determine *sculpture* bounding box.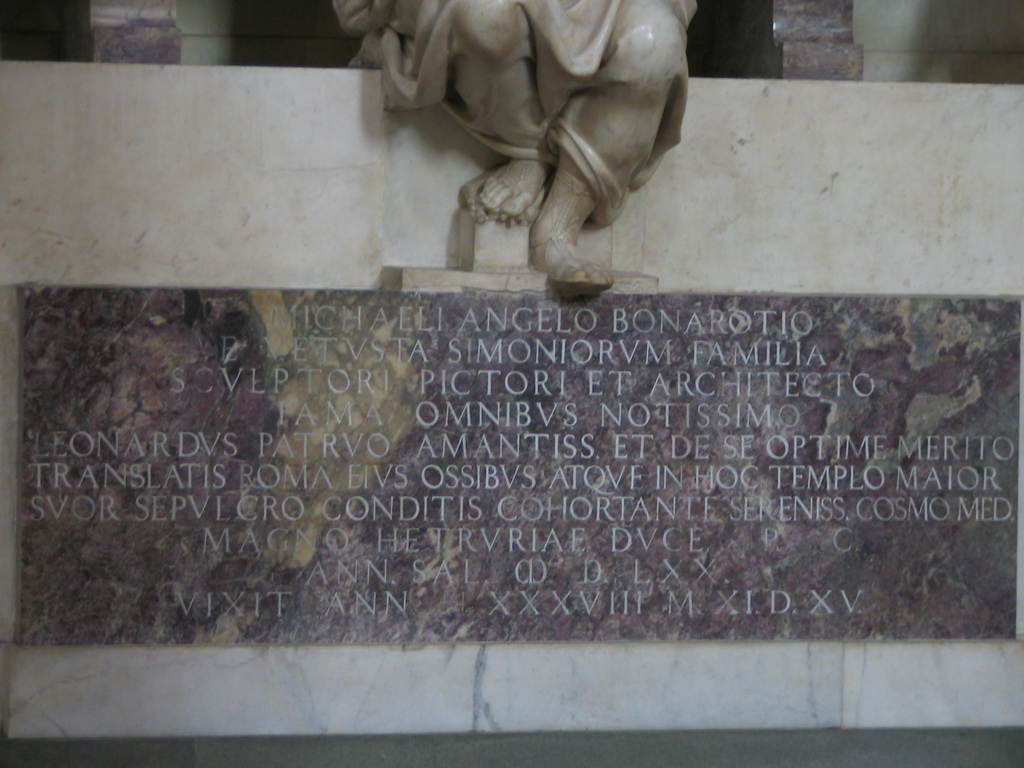
Determined: locate(338, 0, 706, 295).
